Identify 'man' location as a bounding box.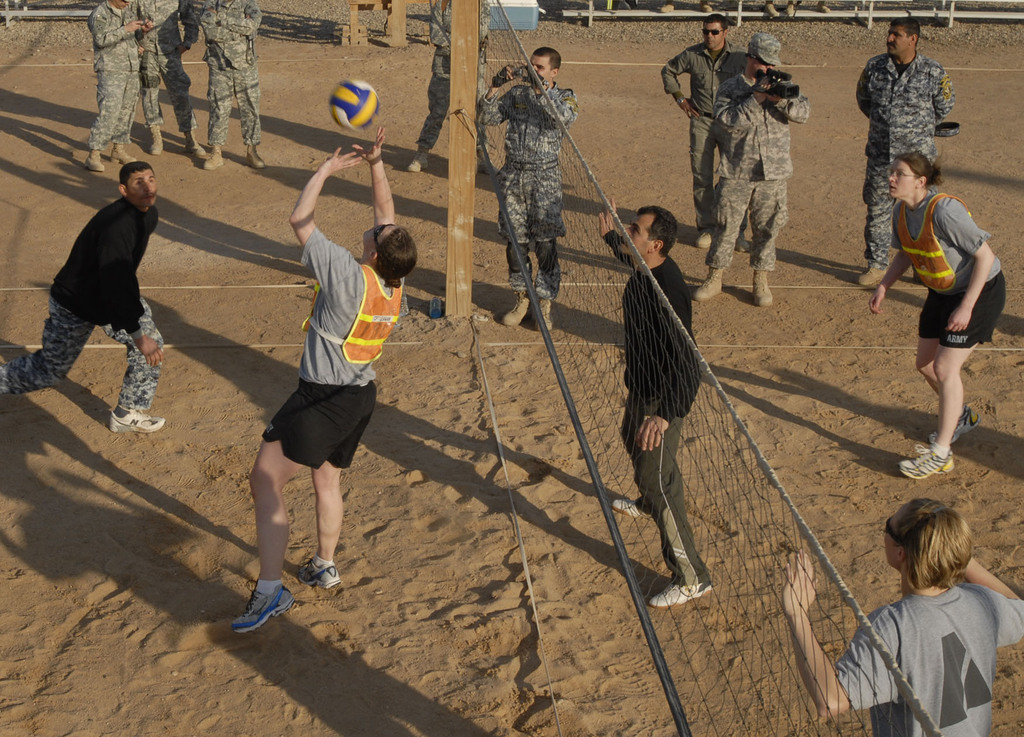
[213, 189, 417, 632].
